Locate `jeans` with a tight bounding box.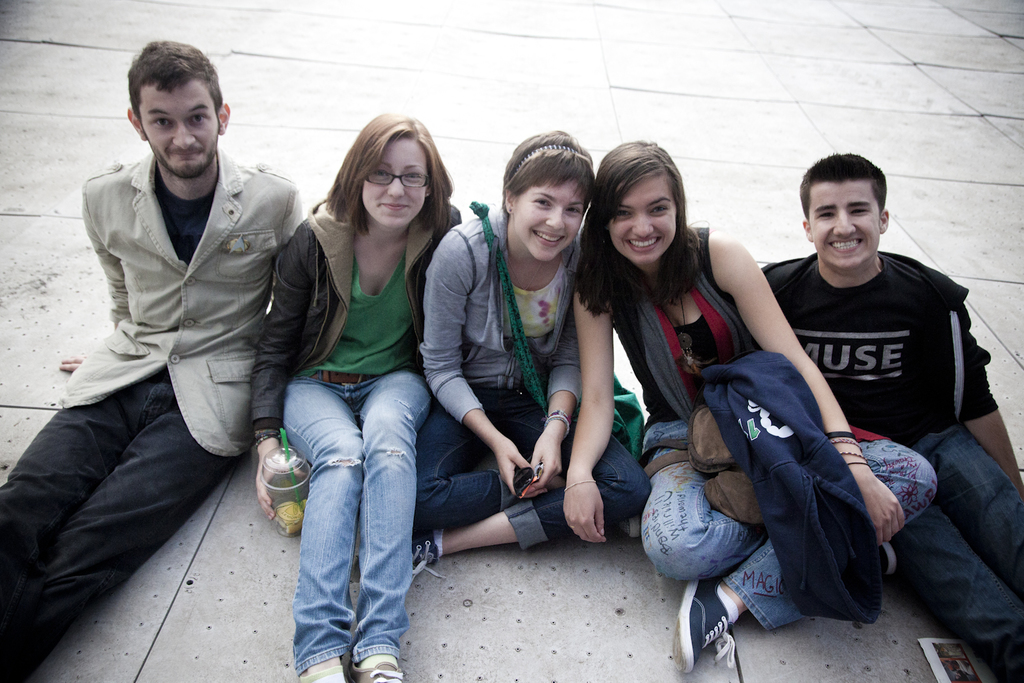
(274, 396, 424, 682).
